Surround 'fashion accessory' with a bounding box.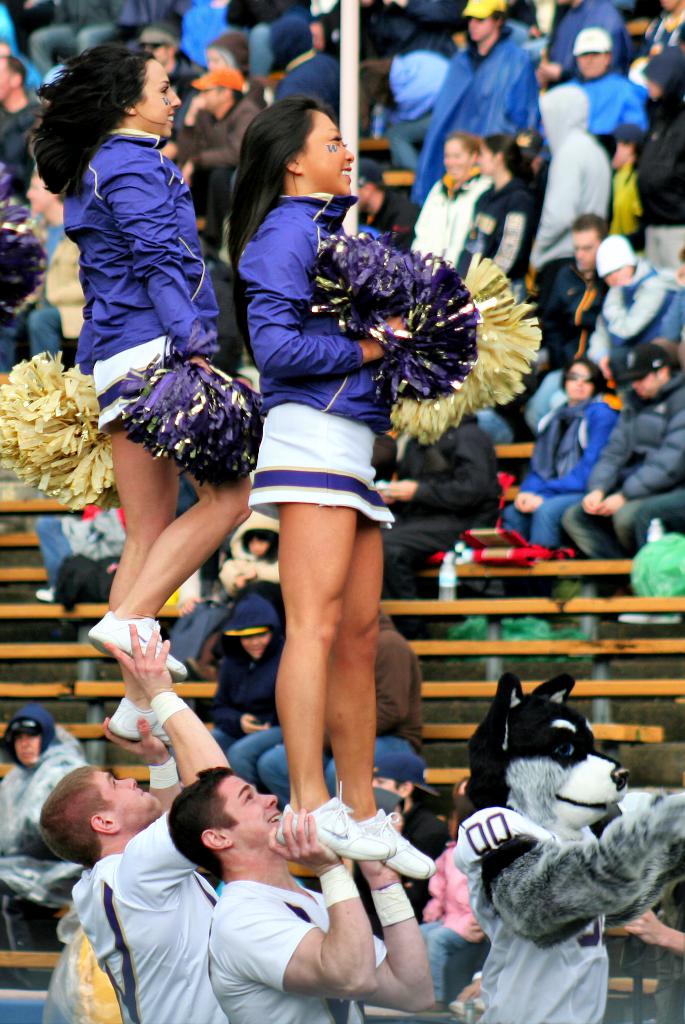
select_region(147, 756, 183, 786).
